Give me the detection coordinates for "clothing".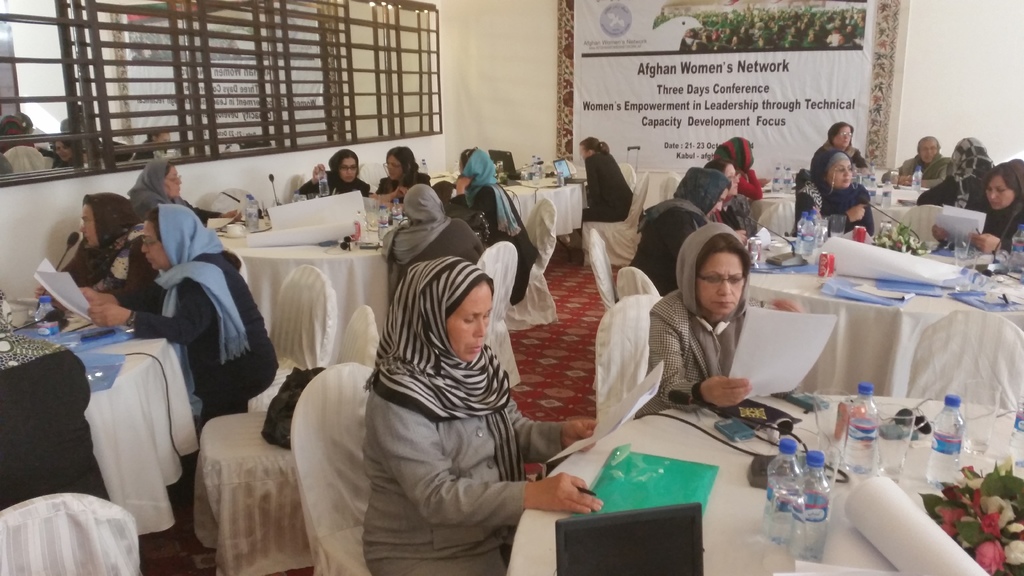
{"x1": 896, "y1": 152, "x2": 960, "y2": 188}.
